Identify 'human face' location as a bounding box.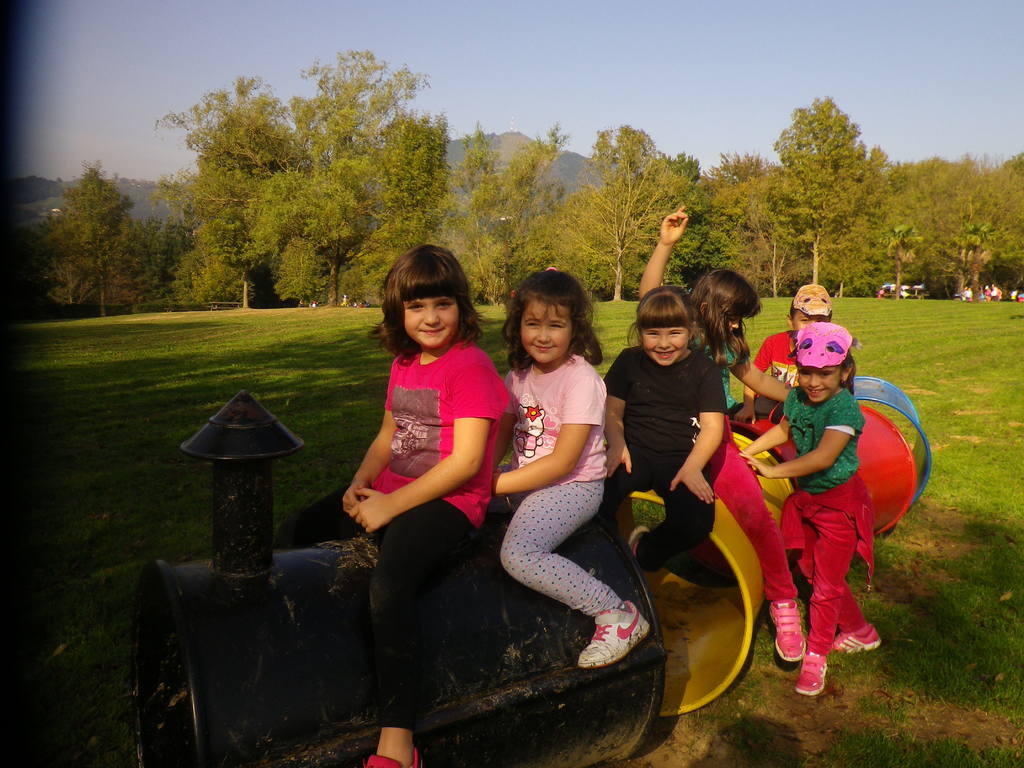
<bbox>790, 308, 831, 331</bbox>.
